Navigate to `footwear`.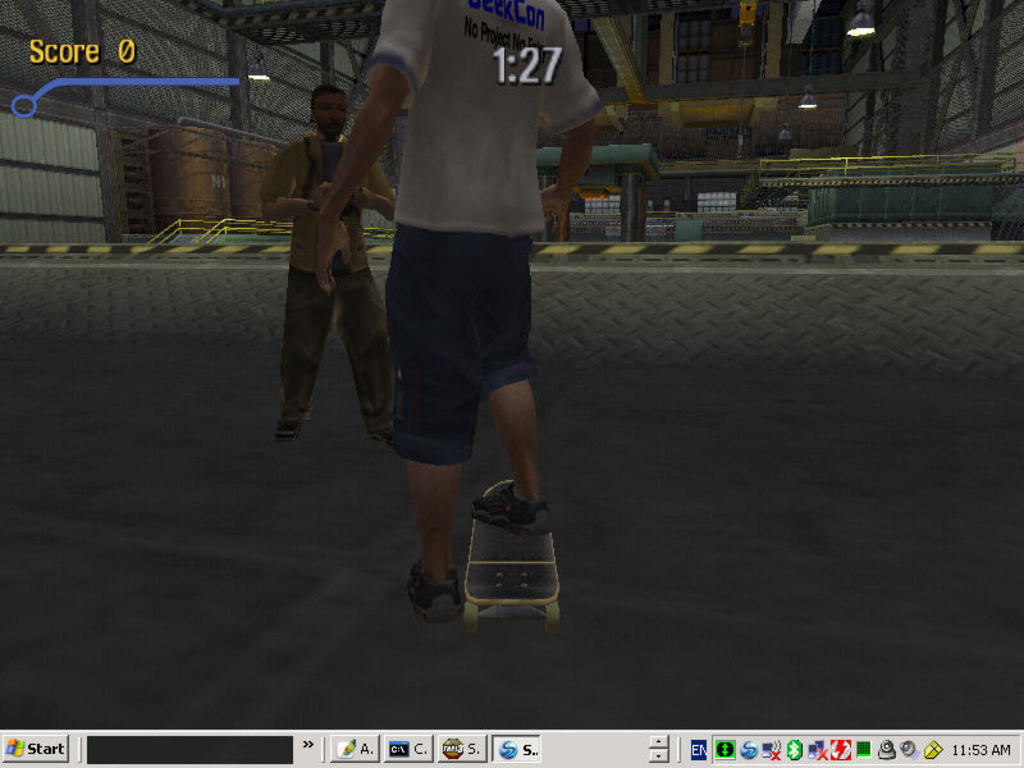
Navigation target: Rect(271, 419, 314, 439).
